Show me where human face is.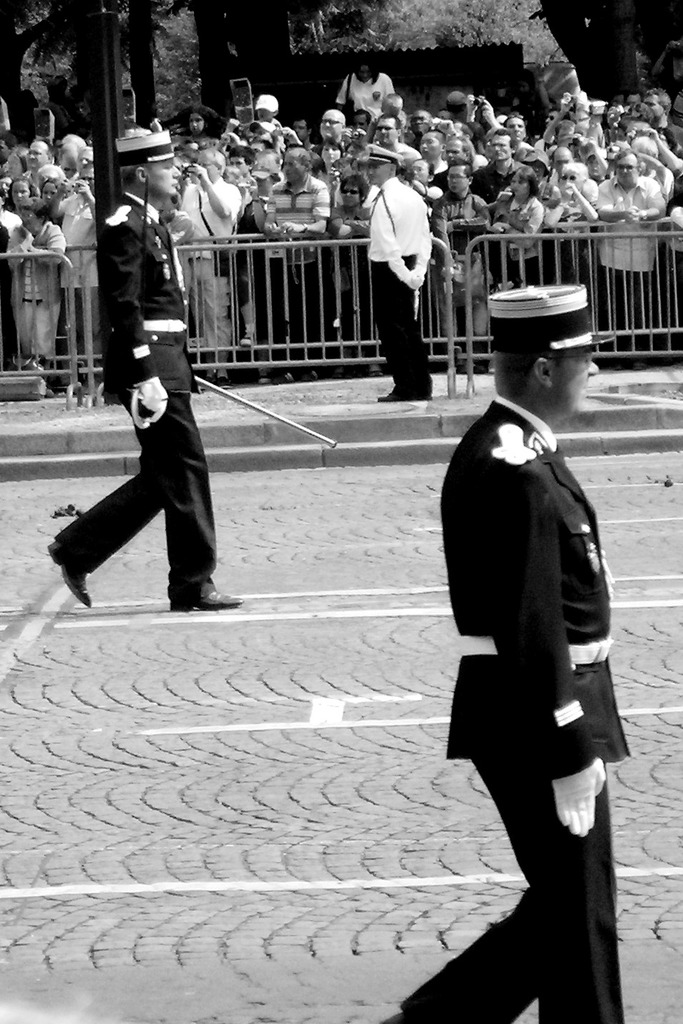
human face is at locate(259, 114, 271, 118).
